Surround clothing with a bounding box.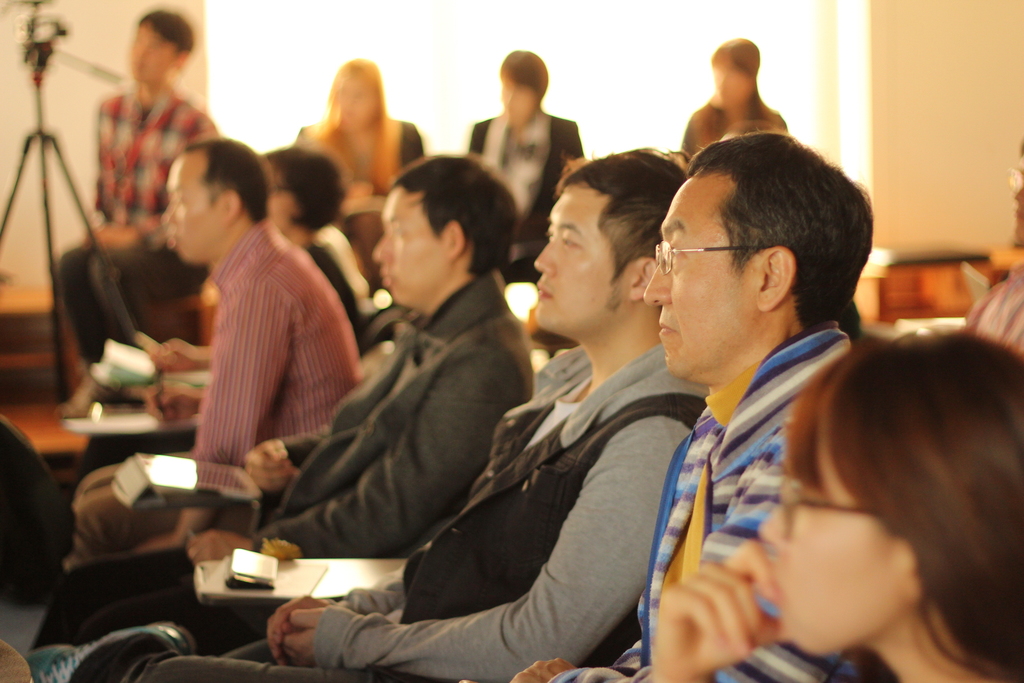
bbox=[85, 334, 710, 682].
